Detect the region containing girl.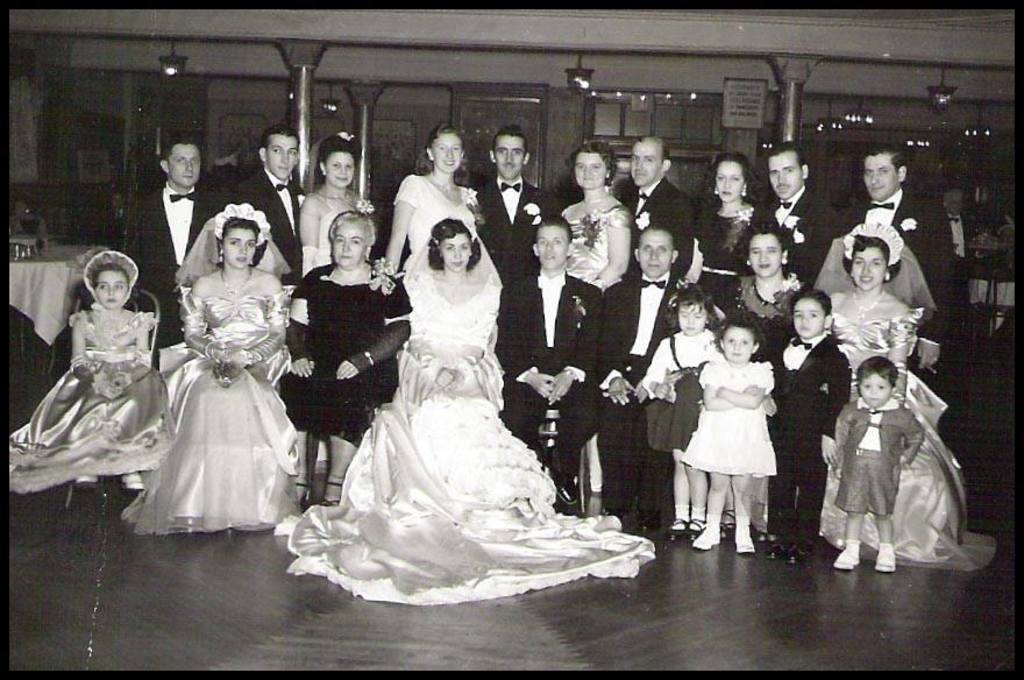
[left=0, top=242, right=177, bottom=489].
